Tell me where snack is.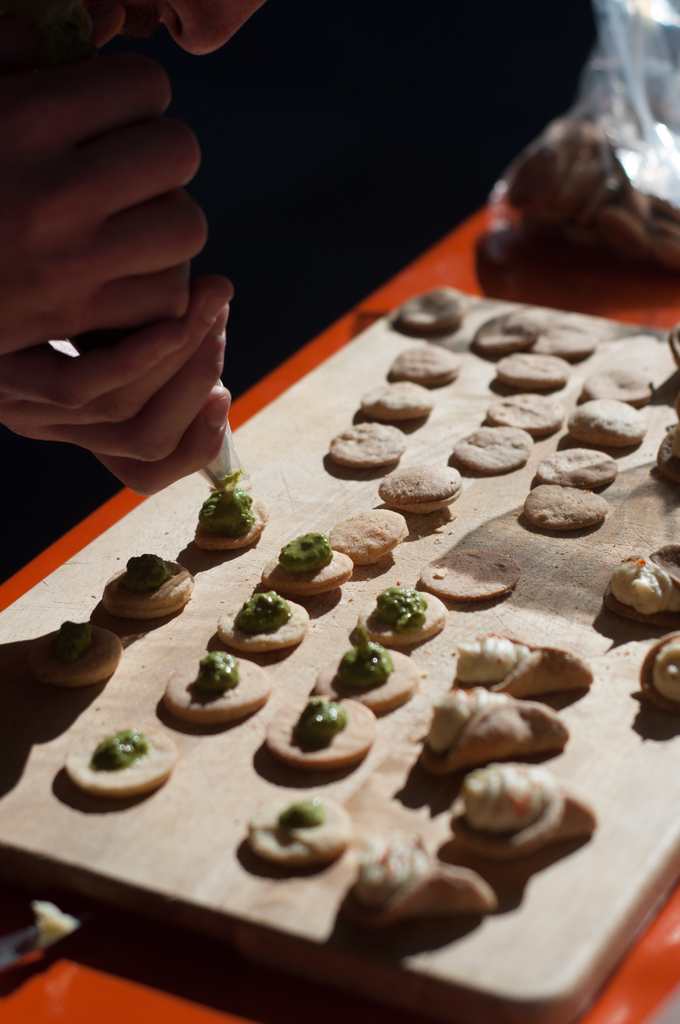
snack is at [312, 627, 419, 712].
